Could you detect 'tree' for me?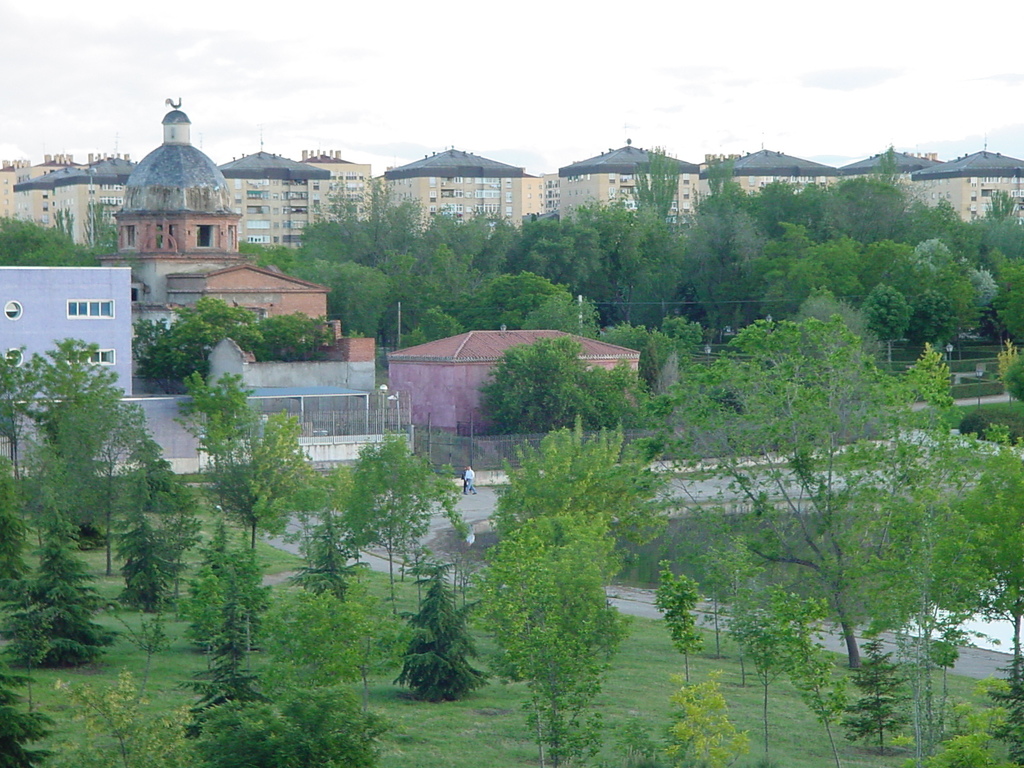
Detection result: 0 333 150 579.
